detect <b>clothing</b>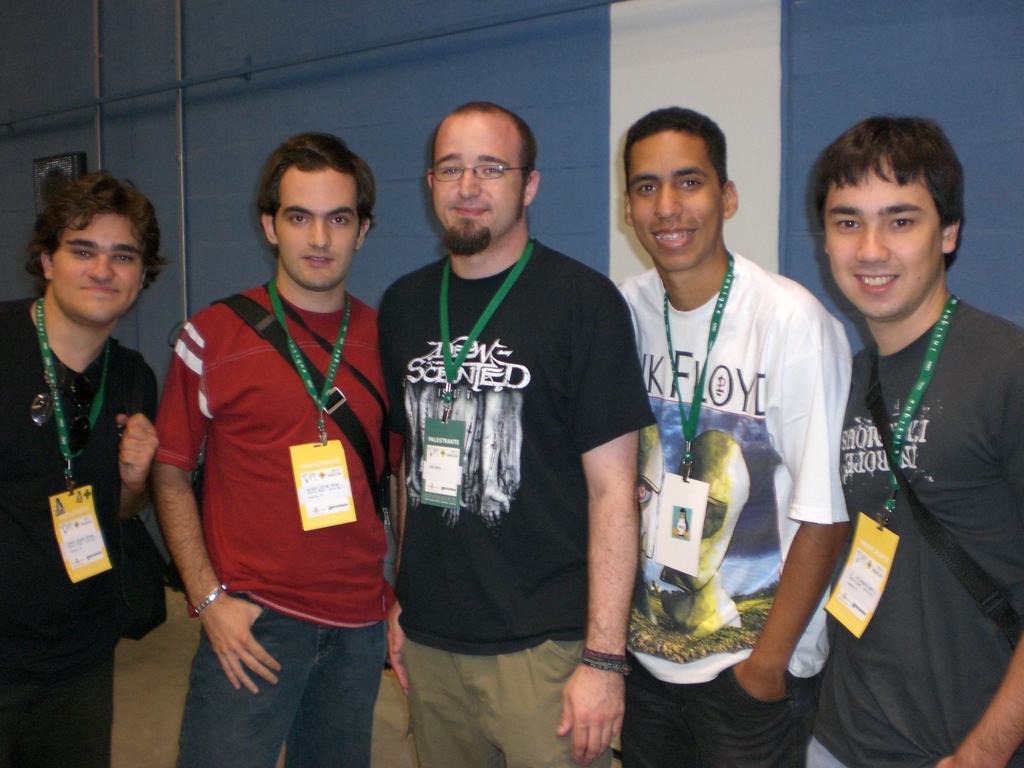
x1=1, y1=300, x2=160, y2=767
